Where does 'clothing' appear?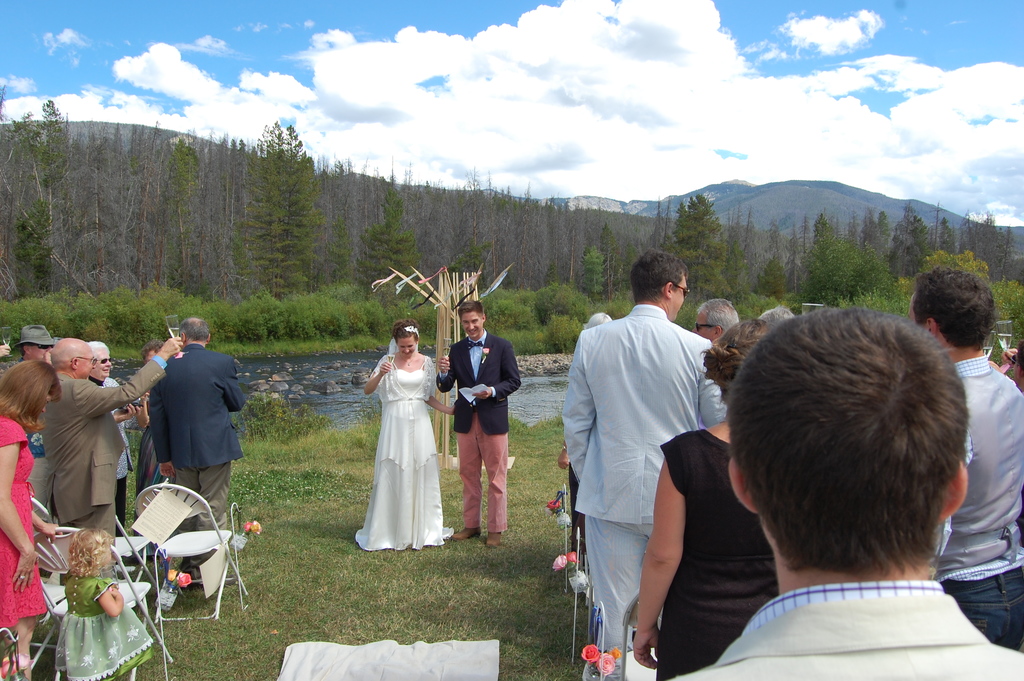
Appears at (left=932, top=349, right=1023, bottom=660).
